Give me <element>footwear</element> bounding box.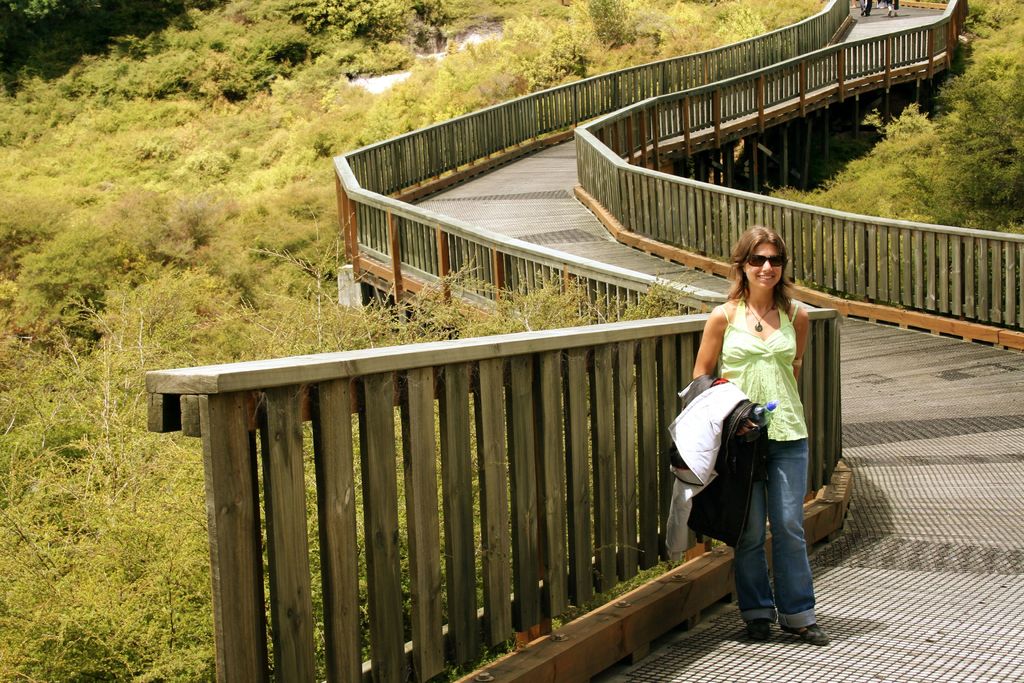
<region>749, 618, 773, 645</region>.
